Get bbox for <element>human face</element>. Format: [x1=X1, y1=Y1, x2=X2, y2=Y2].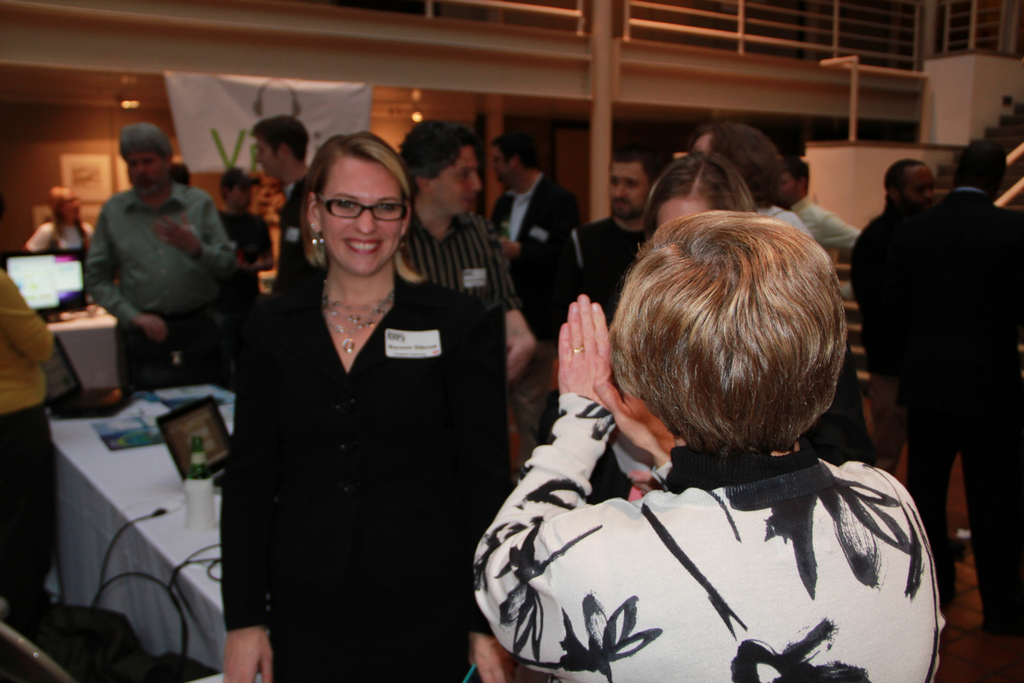
[x1=61, y1=191, x2=79, y2=225].
